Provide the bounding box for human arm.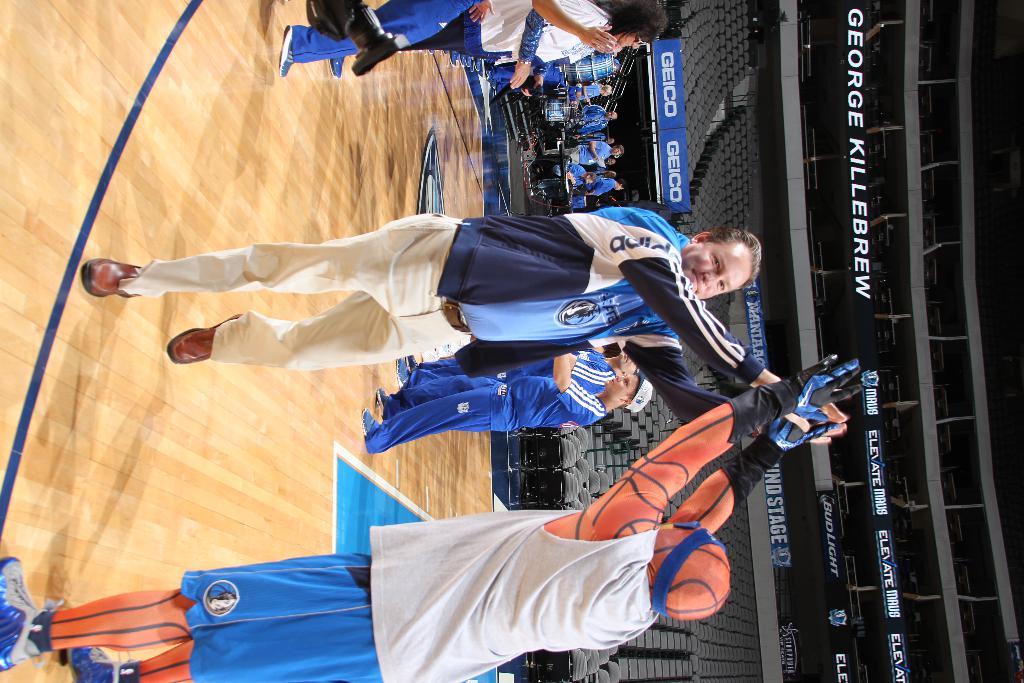
664 402 842 538.
